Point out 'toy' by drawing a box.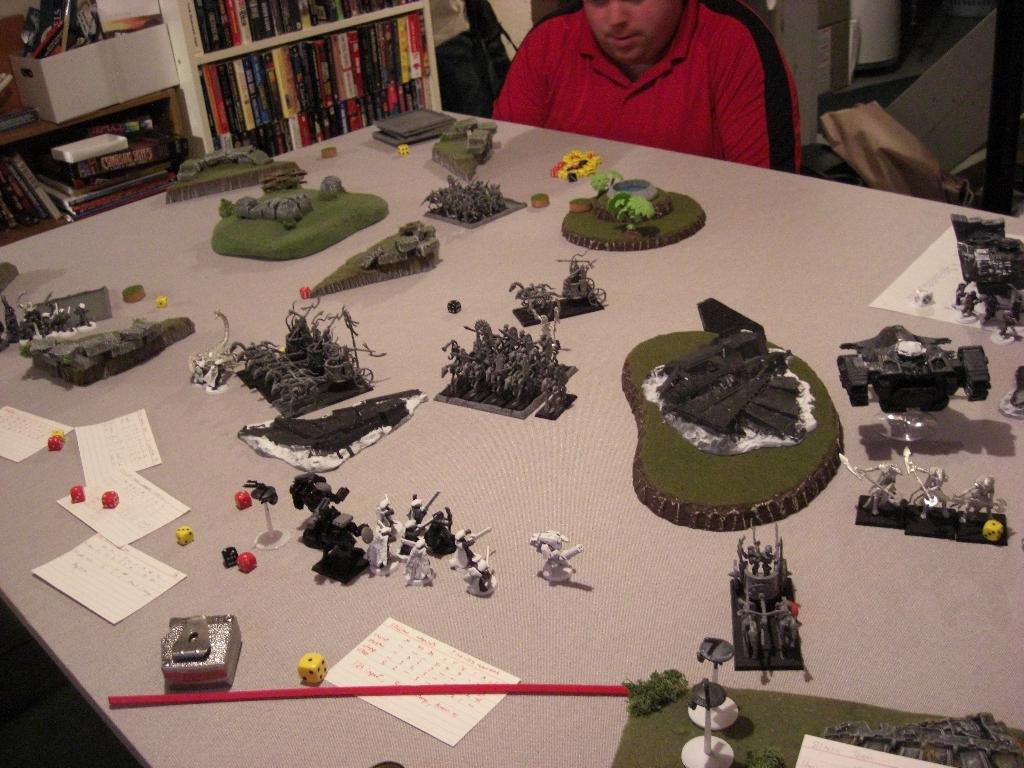
[303, 220, 444, 306].
